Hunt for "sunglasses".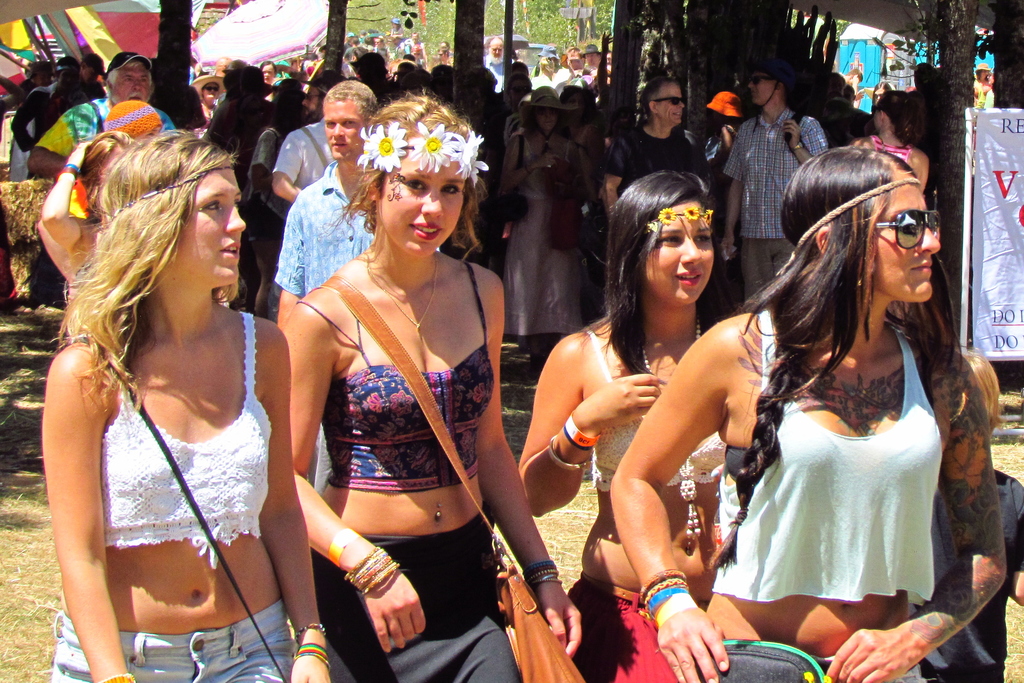
Hunted down at (749, 74, 776, 88).
